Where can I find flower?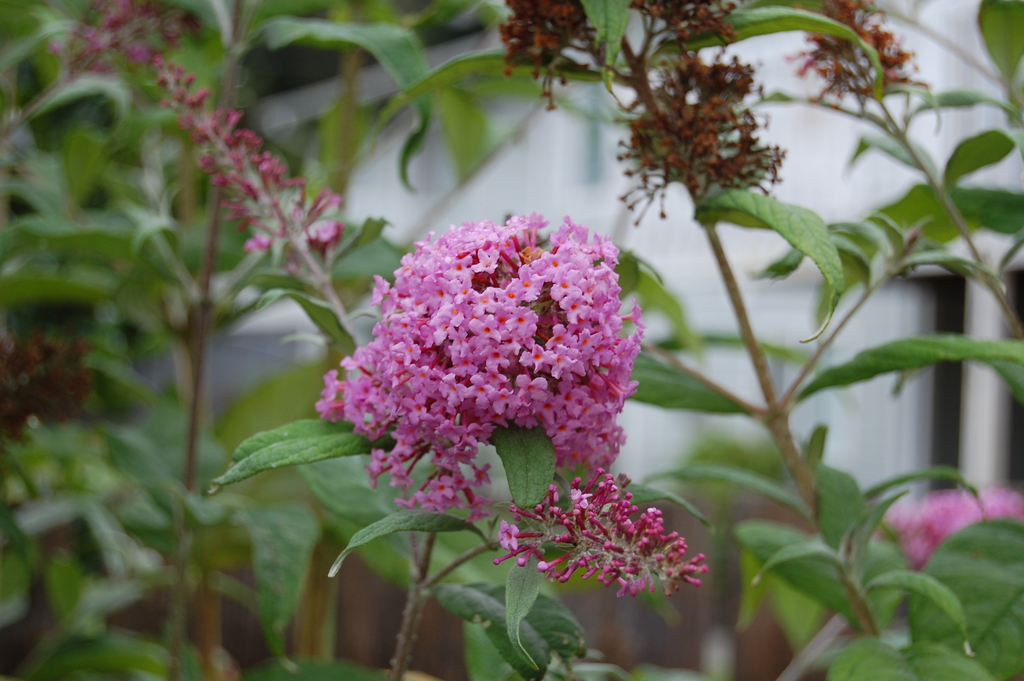
You can find it at (x1=316, y1=189, x2=650, y2=559).
